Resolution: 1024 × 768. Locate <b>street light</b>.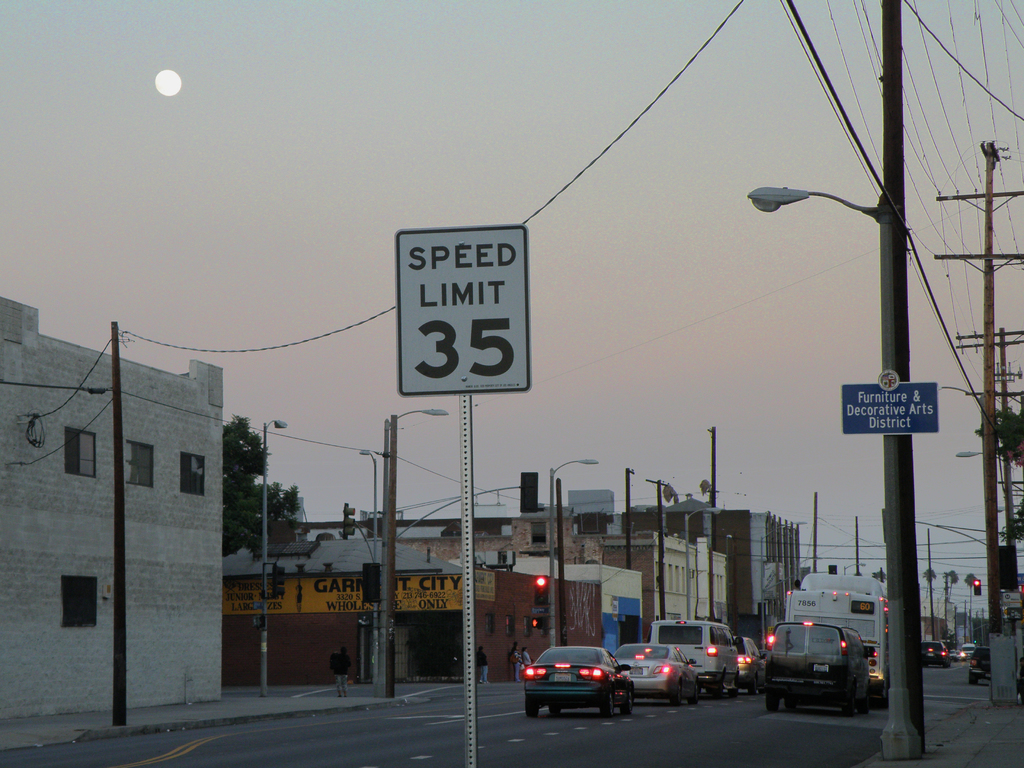
(x1=253, y1=413, x2=290, y2=694).
